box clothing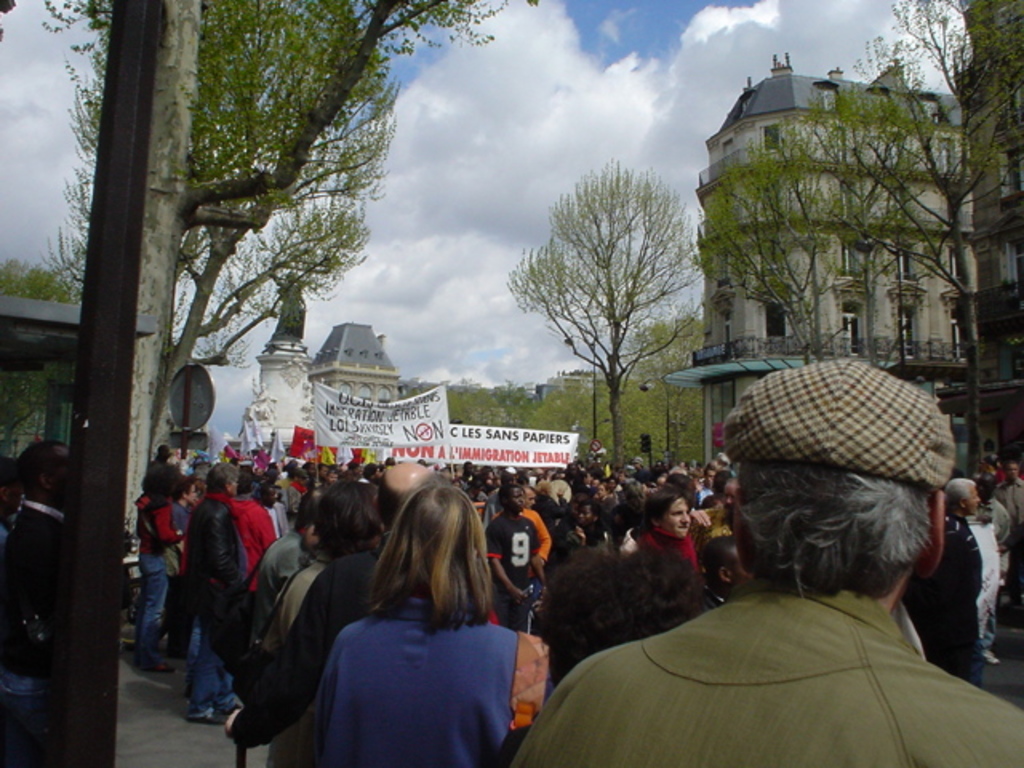
(597, 490, 627, 546)
